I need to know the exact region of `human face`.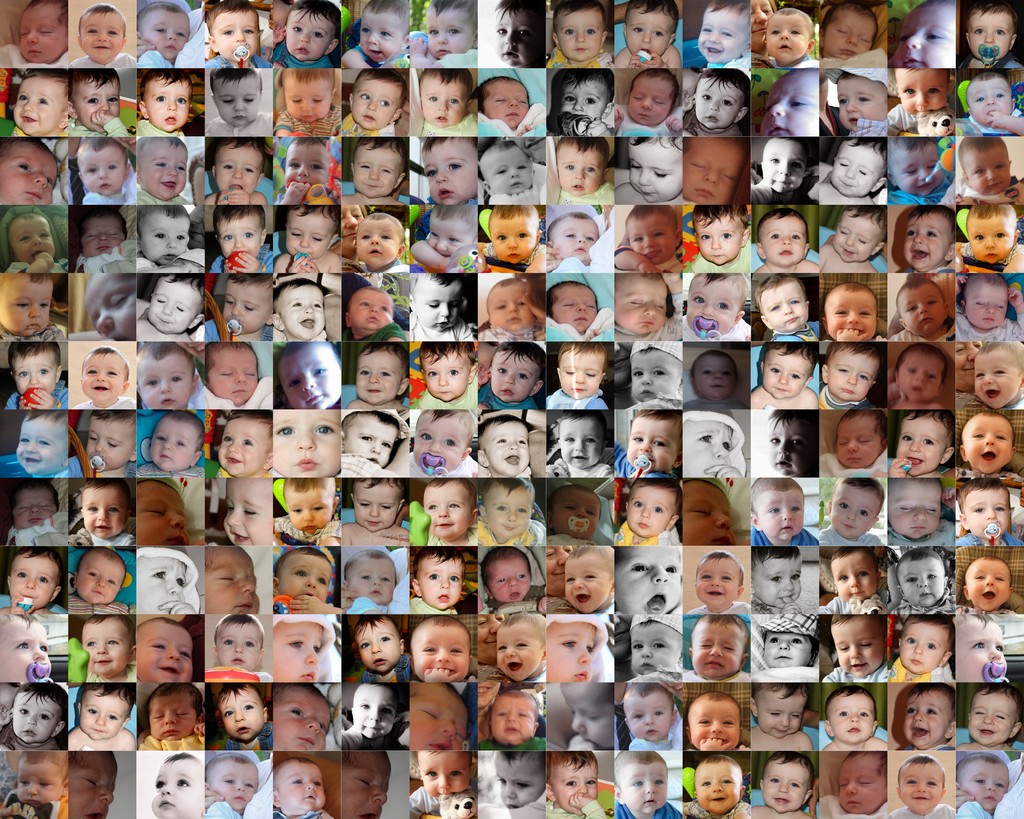
Region: {"x1": 272, "y1": 755, "x2": 323, "y2": 809}.
